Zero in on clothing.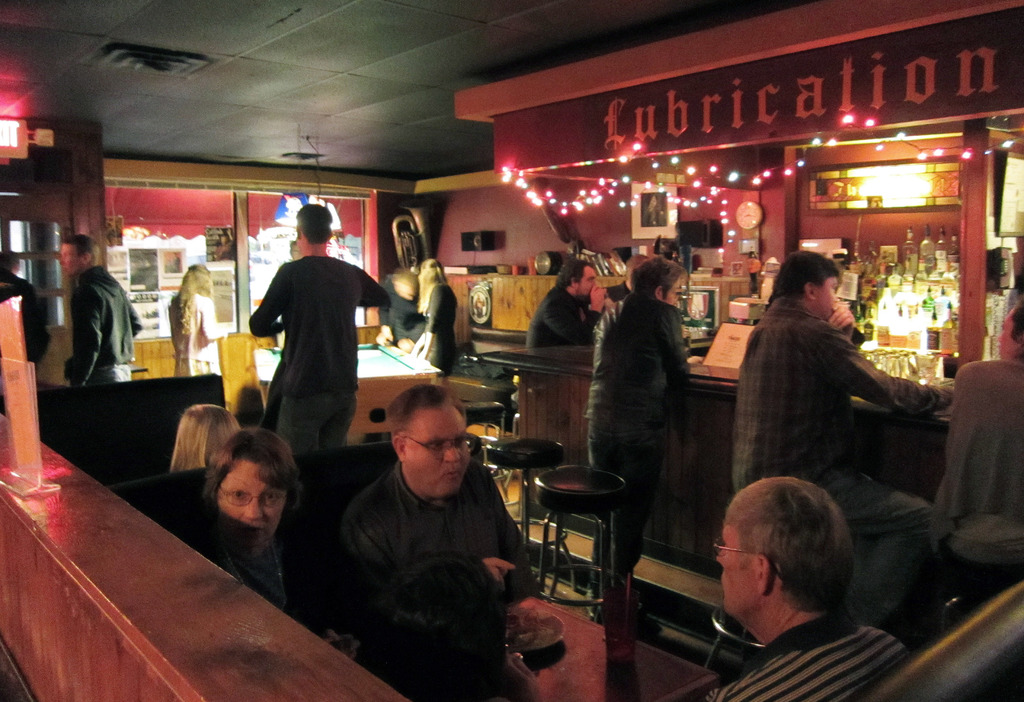
Zeroed in: 704, 615, 909, 701.
